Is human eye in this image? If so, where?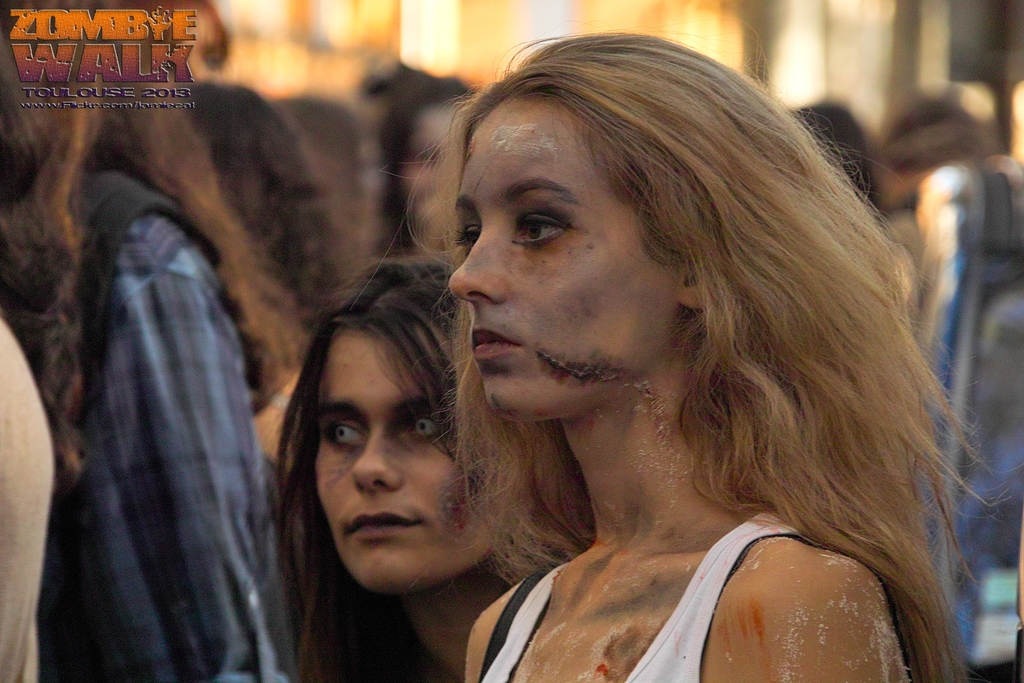
Yes, at left=328, top=419, right=369, bottom=454.
